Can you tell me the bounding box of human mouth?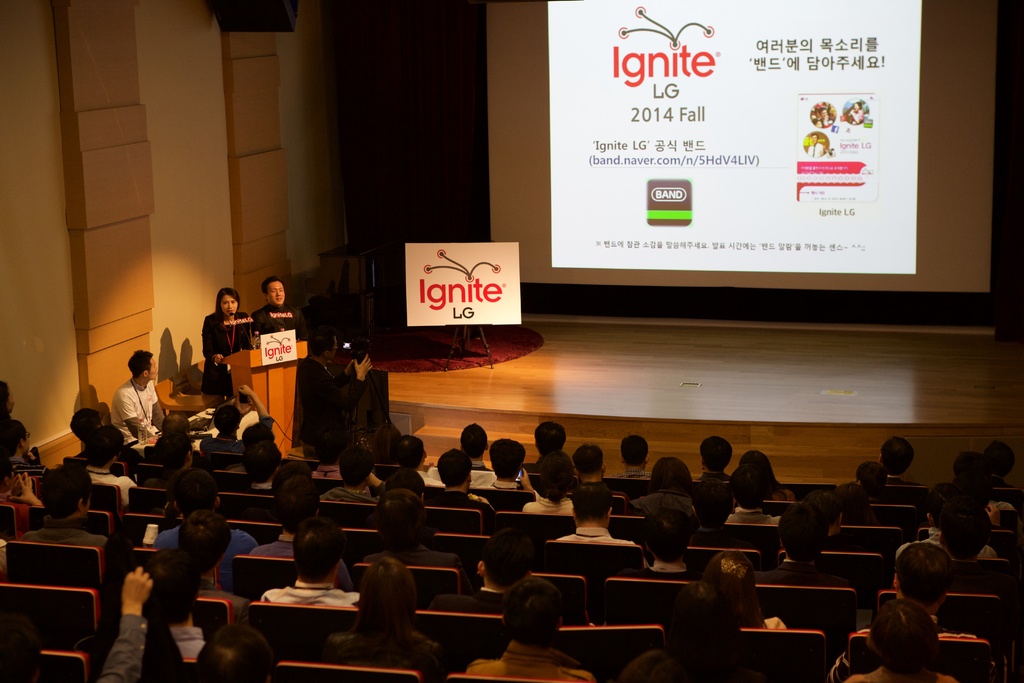
[left=223, top=310, right=236, bottom=317].
